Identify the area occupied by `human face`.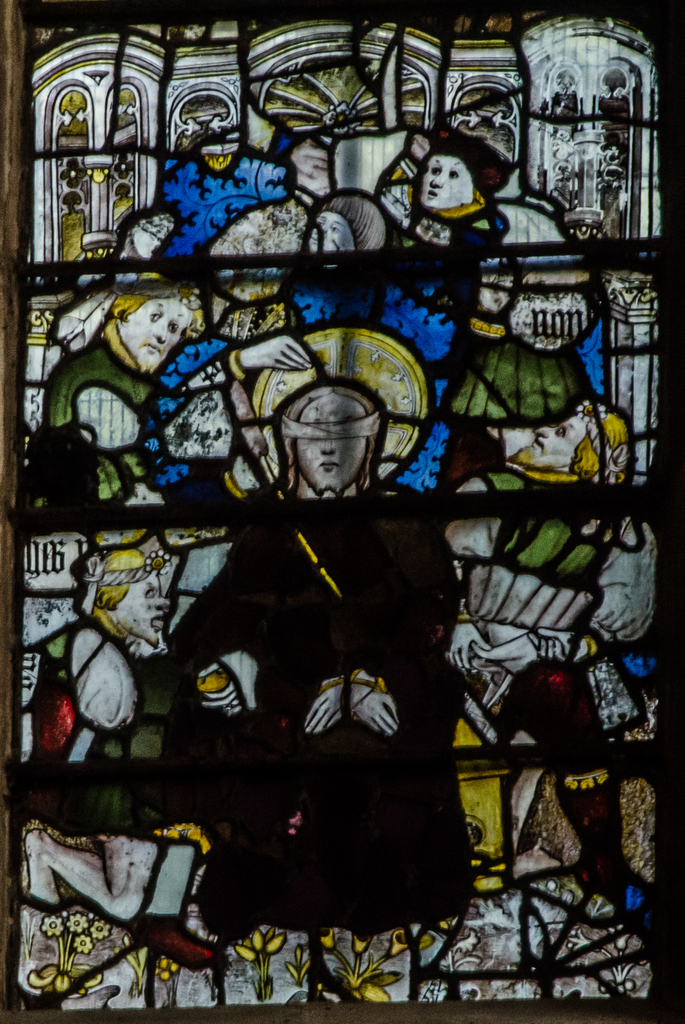
Area: box(296, 394, 367, 492).
